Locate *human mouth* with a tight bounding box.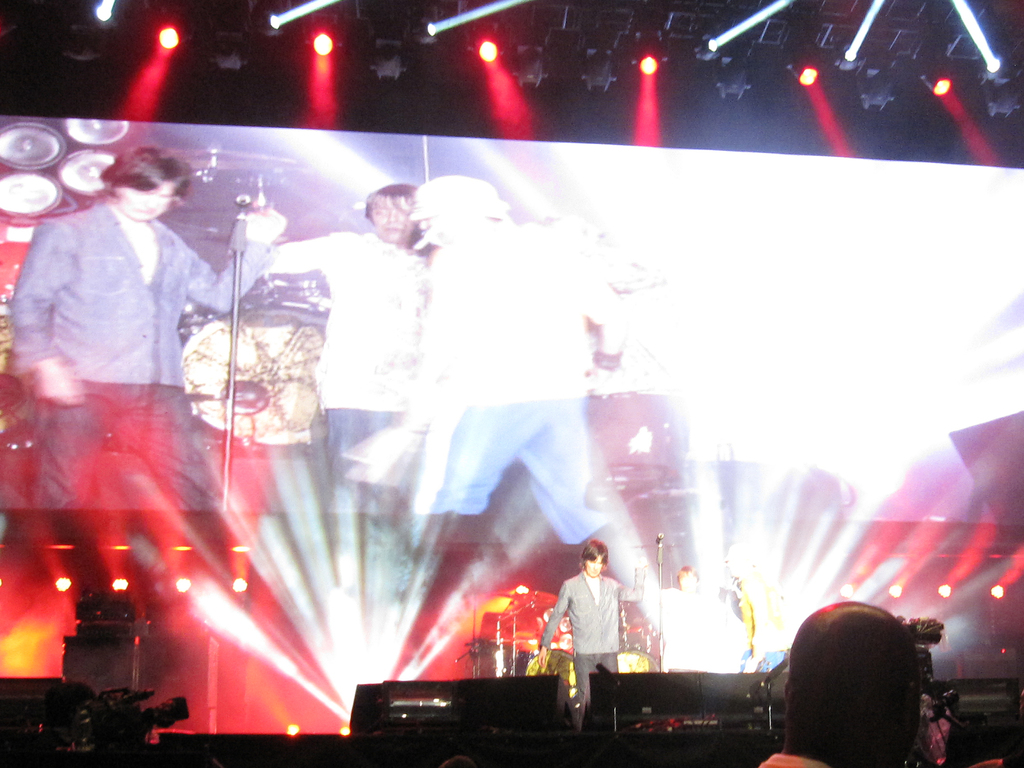
bbox(138, 212, 163, 212).
